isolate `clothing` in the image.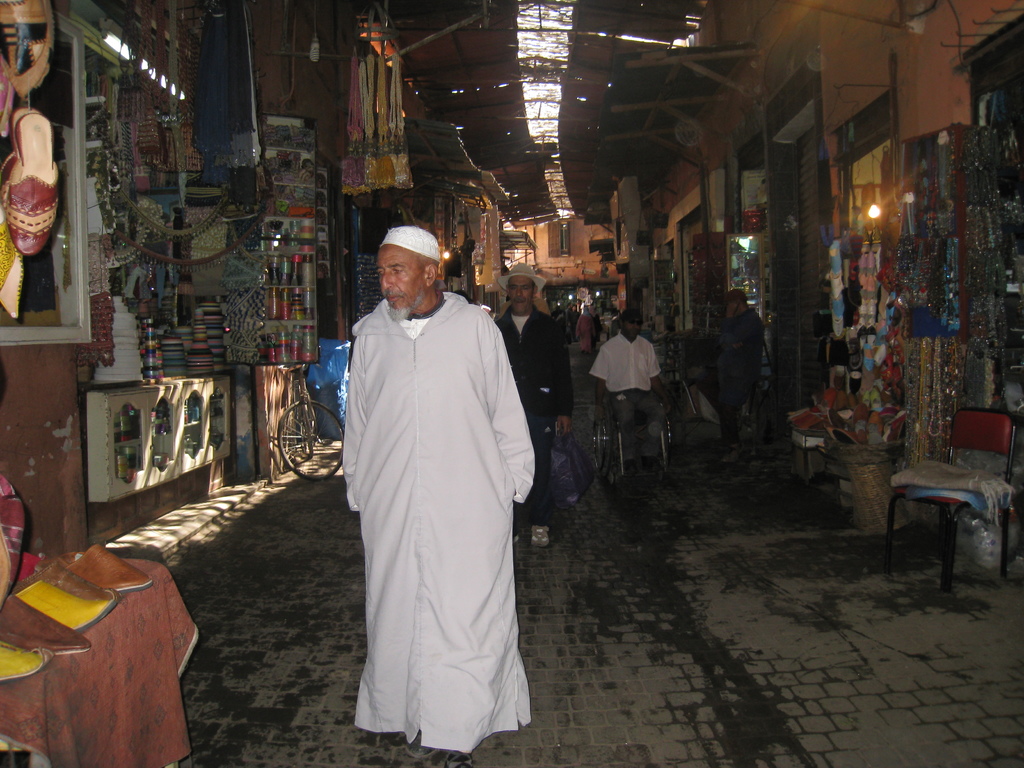
Isolated region: 495/304/564/529.
